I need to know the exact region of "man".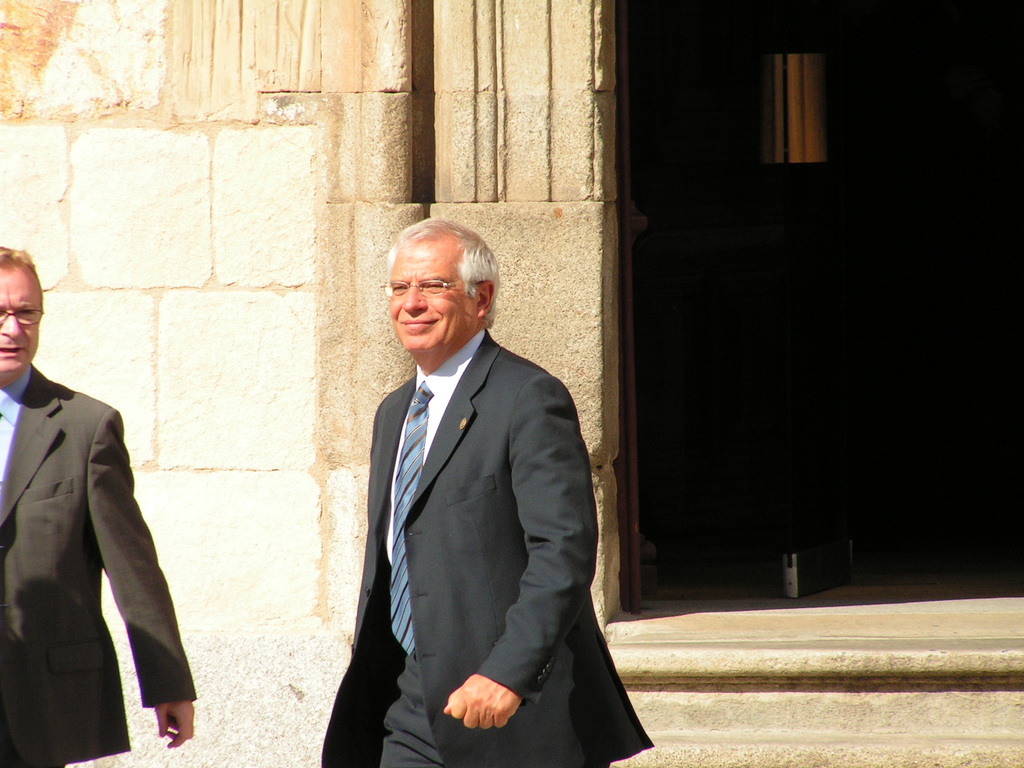
Region: x1=337 y1=202 x2=609 y2=760.
